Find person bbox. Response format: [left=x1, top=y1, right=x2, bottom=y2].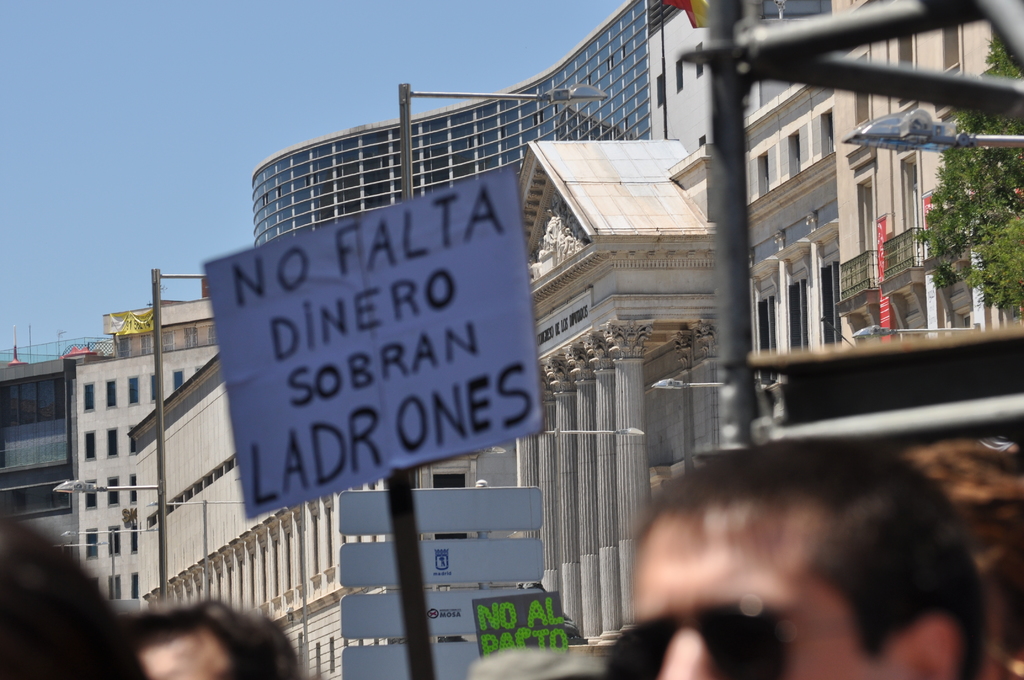
[left=628, top=458, right=1004, bottom=679].
